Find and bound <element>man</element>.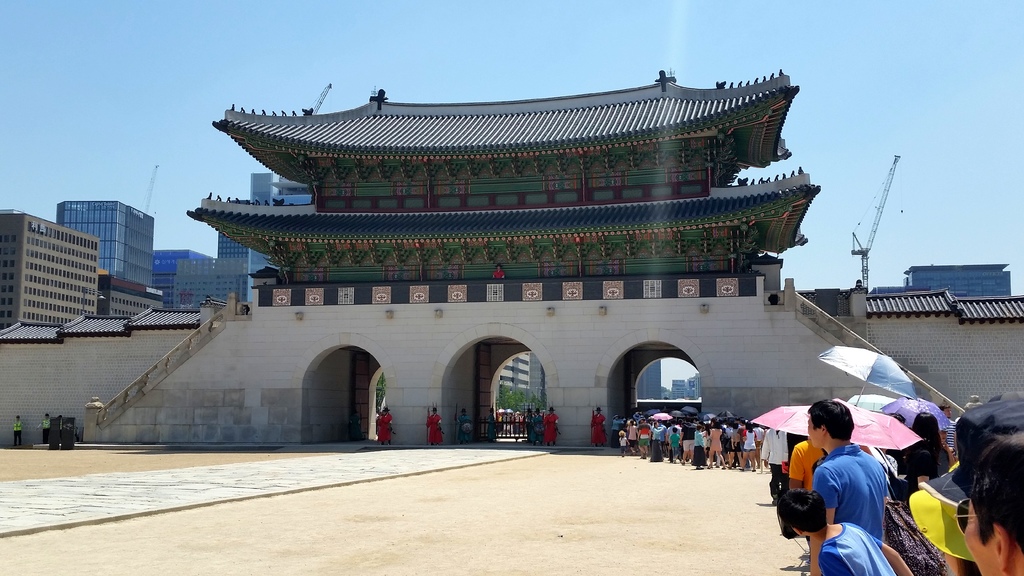
Bound: BBox(42, 413, 51, 442).
